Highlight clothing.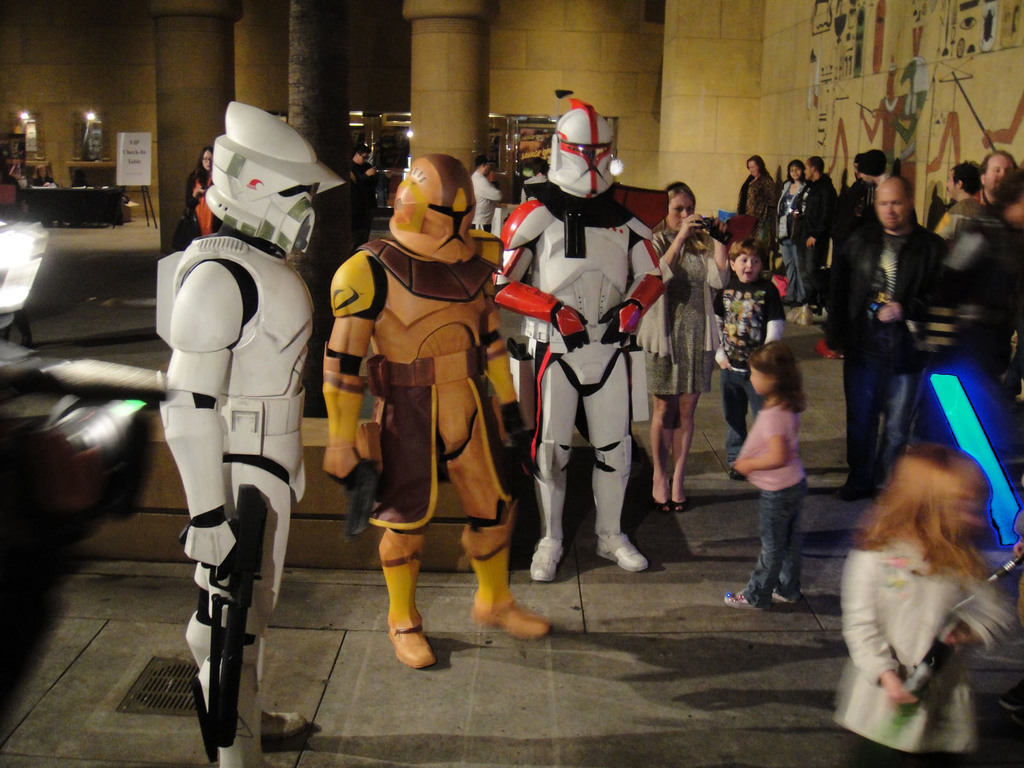
Highlighted region: left=774, top=172, right=806, bottom=302.
